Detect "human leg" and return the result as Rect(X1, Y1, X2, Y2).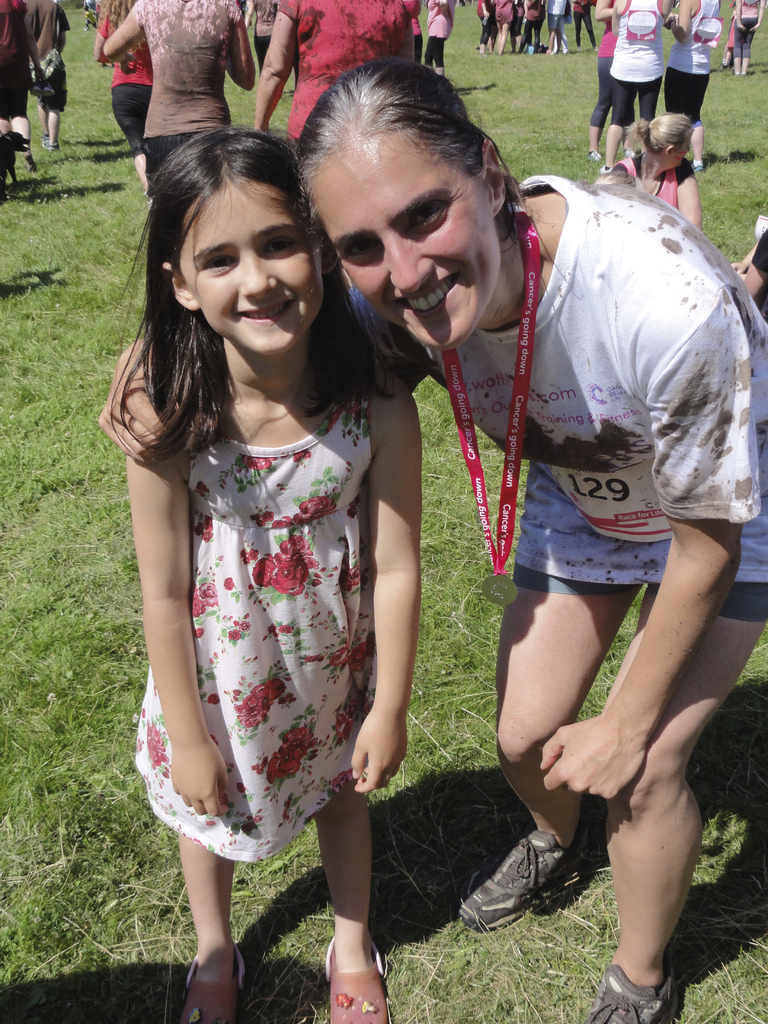
Rect(147, 575, 248, 1023).
